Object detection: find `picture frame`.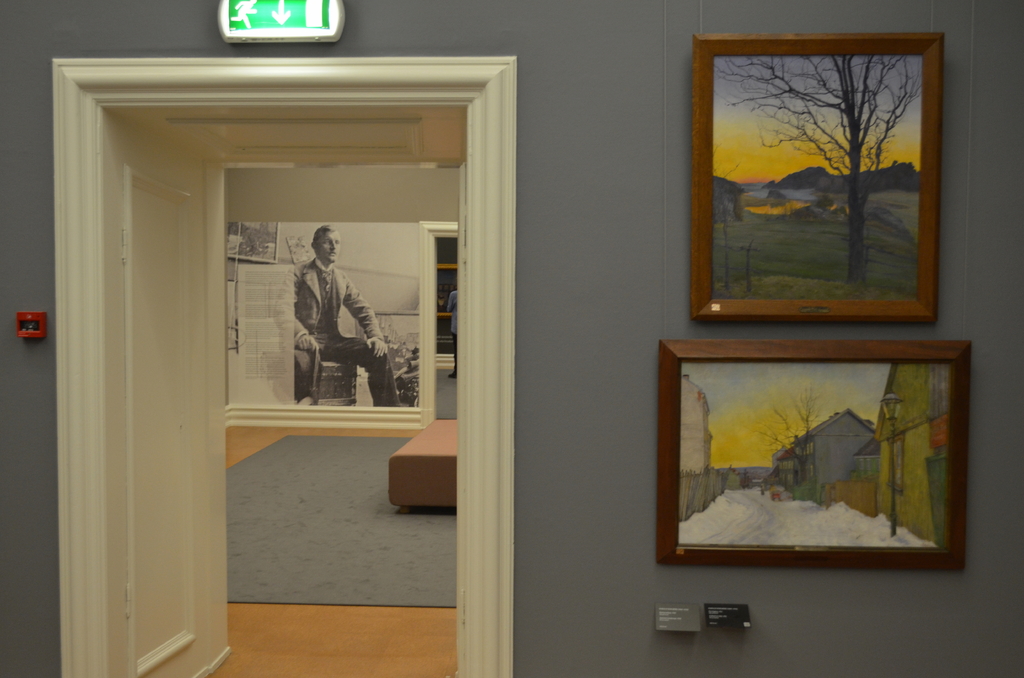
bbox=(692, 31, 941, 321).
